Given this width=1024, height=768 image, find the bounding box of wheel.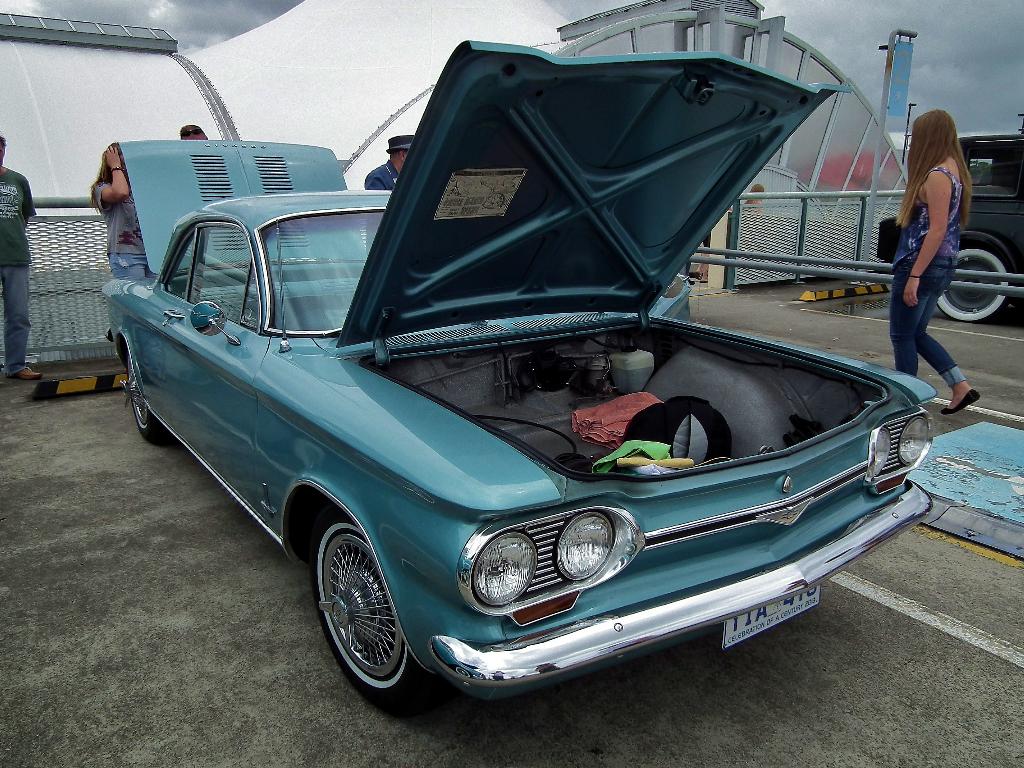
[left=123, top=355, right=166, bottom=445].
